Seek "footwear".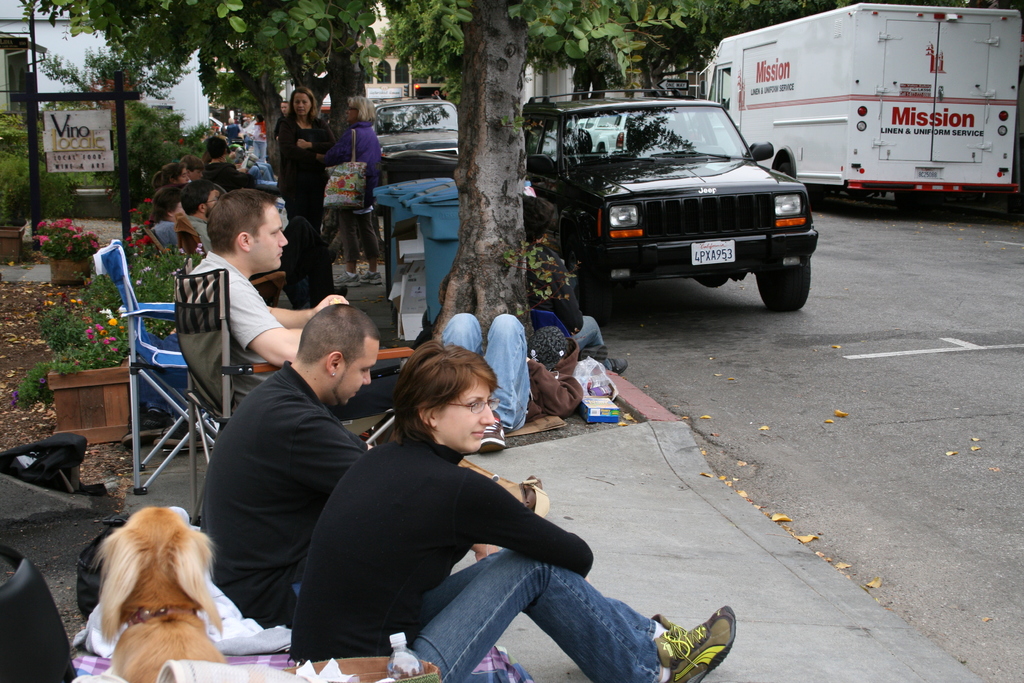
[x1=656, y1=610, x2=691, y2=648].
